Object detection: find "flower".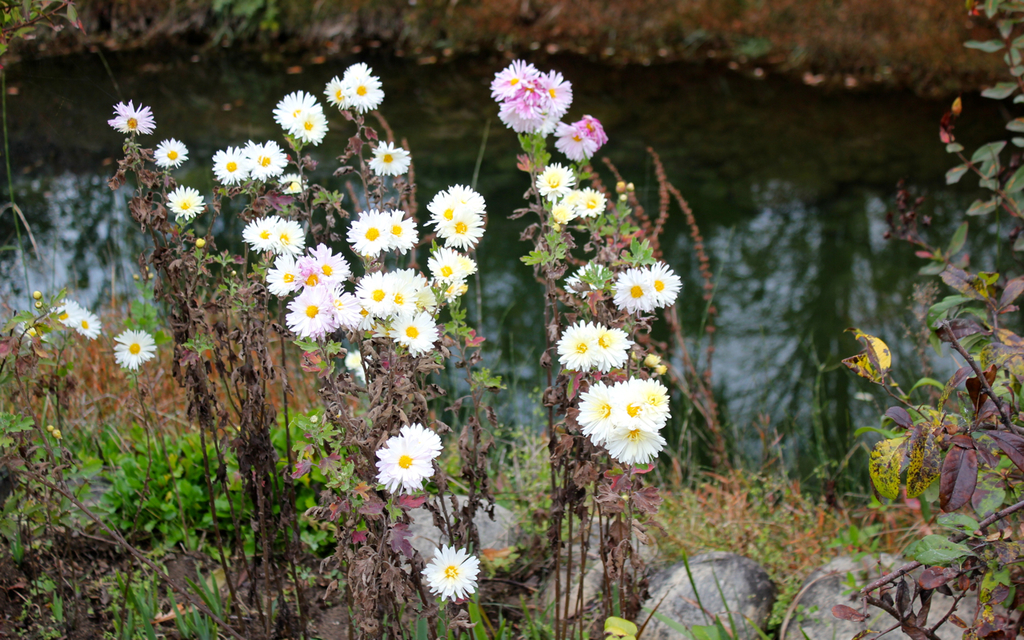
crop(370, 145, 409, 176).
